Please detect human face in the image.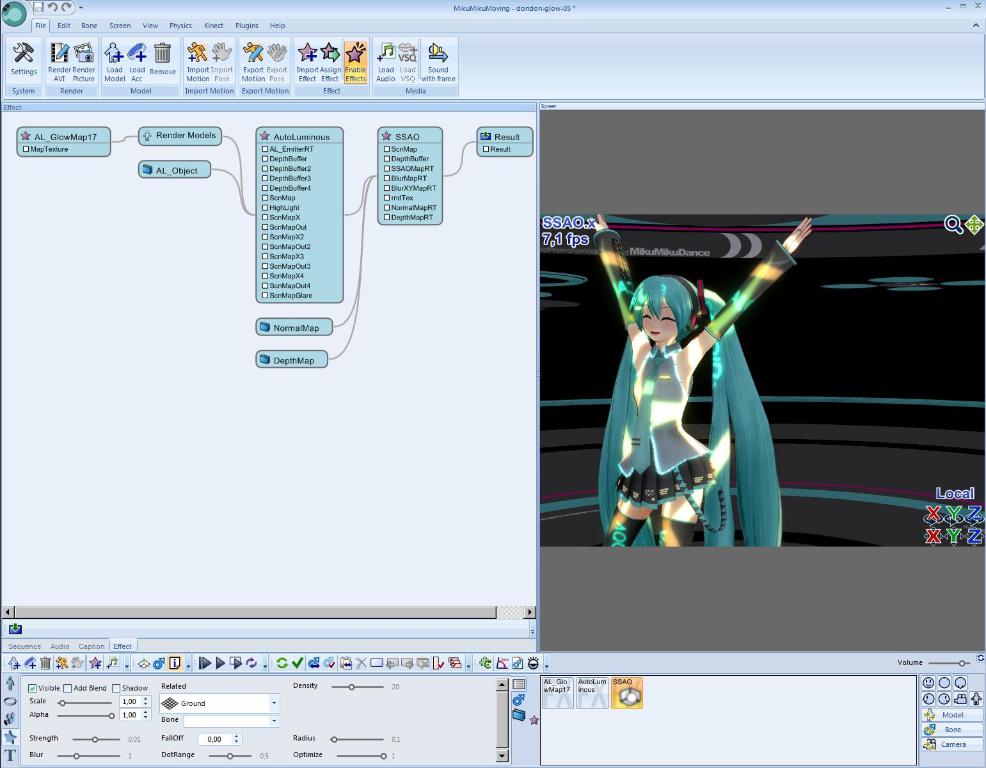
(642,298,679,341).
